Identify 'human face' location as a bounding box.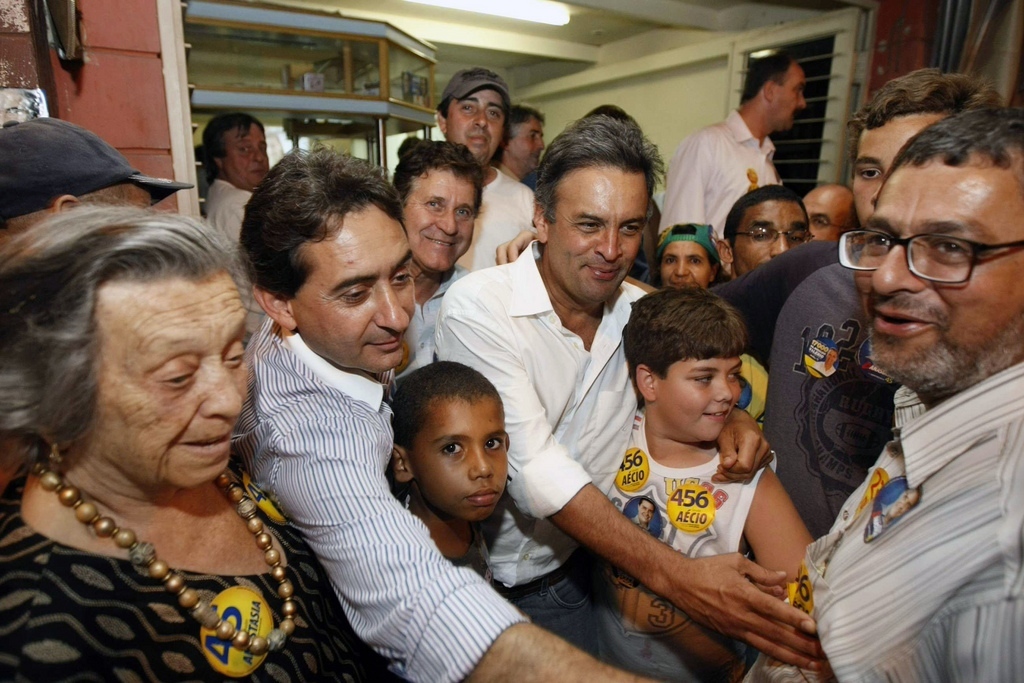
<region>653, 351, 741, 437</region>.
